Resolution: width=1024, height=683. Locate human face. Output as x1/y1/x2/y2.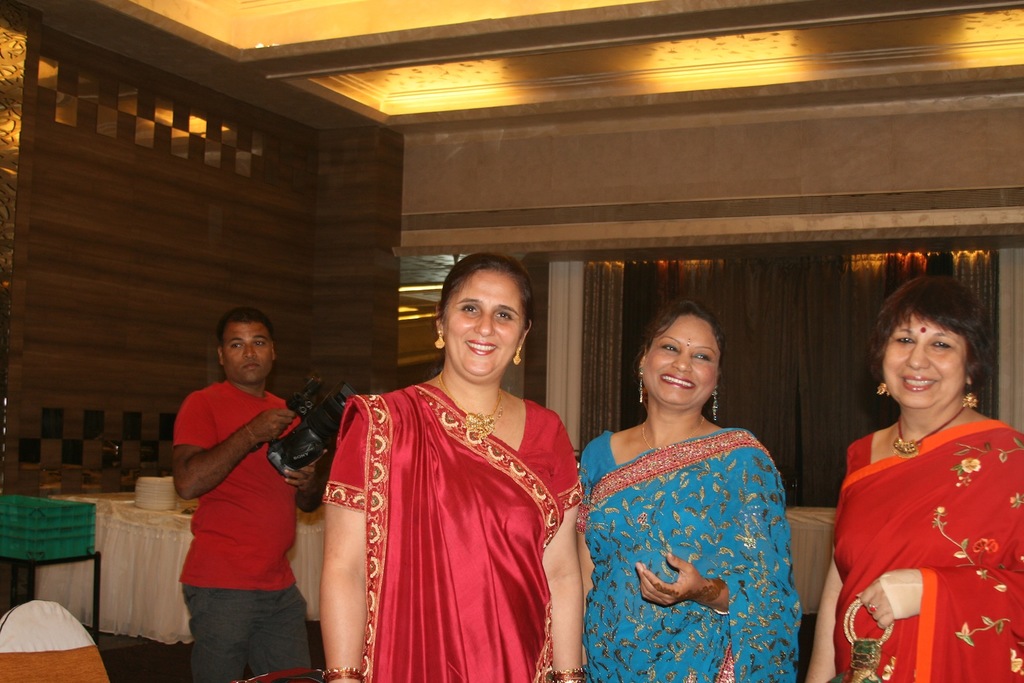
223/323/273/381.
